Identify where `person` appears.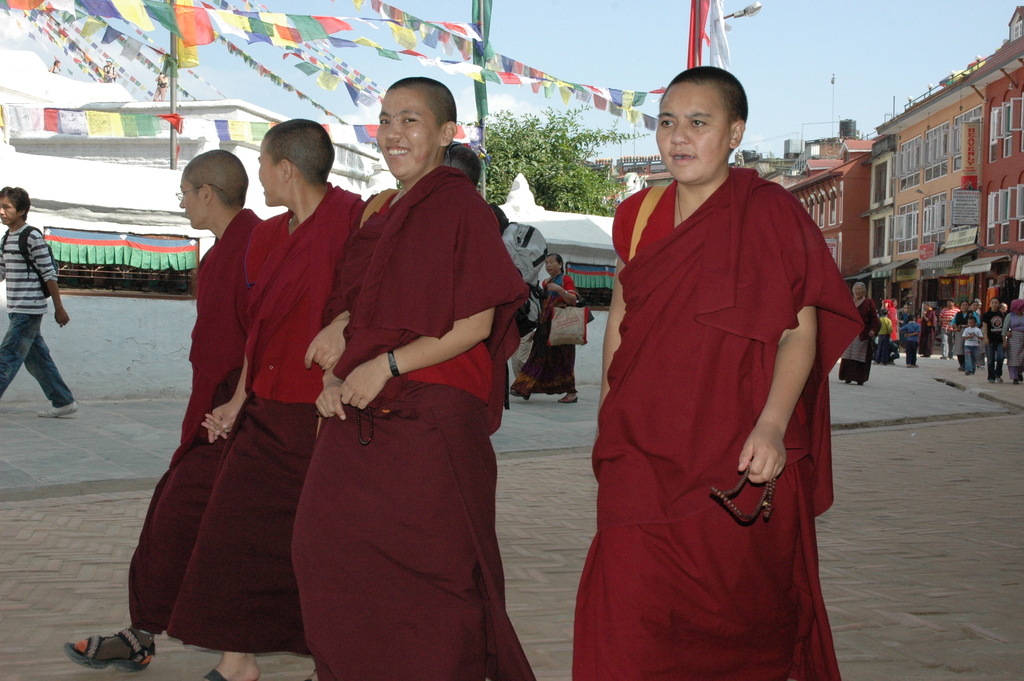
Appears at region(0, 190, 71, 413).
